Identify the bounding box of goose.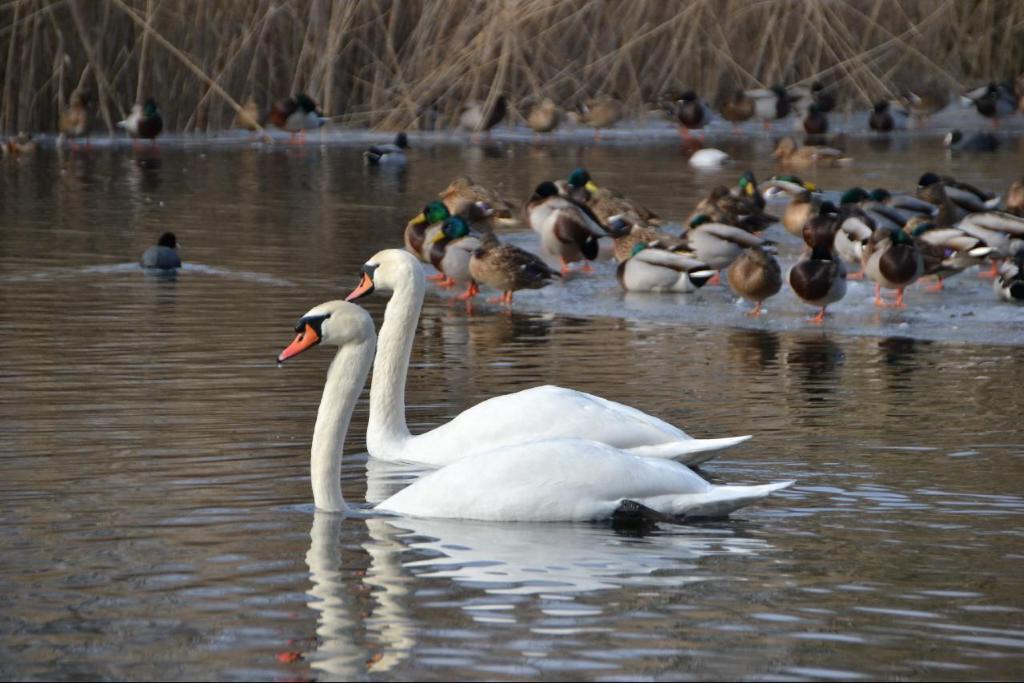
{"left": 58, "top": 96, "right": 85, "bottom": 146}.
